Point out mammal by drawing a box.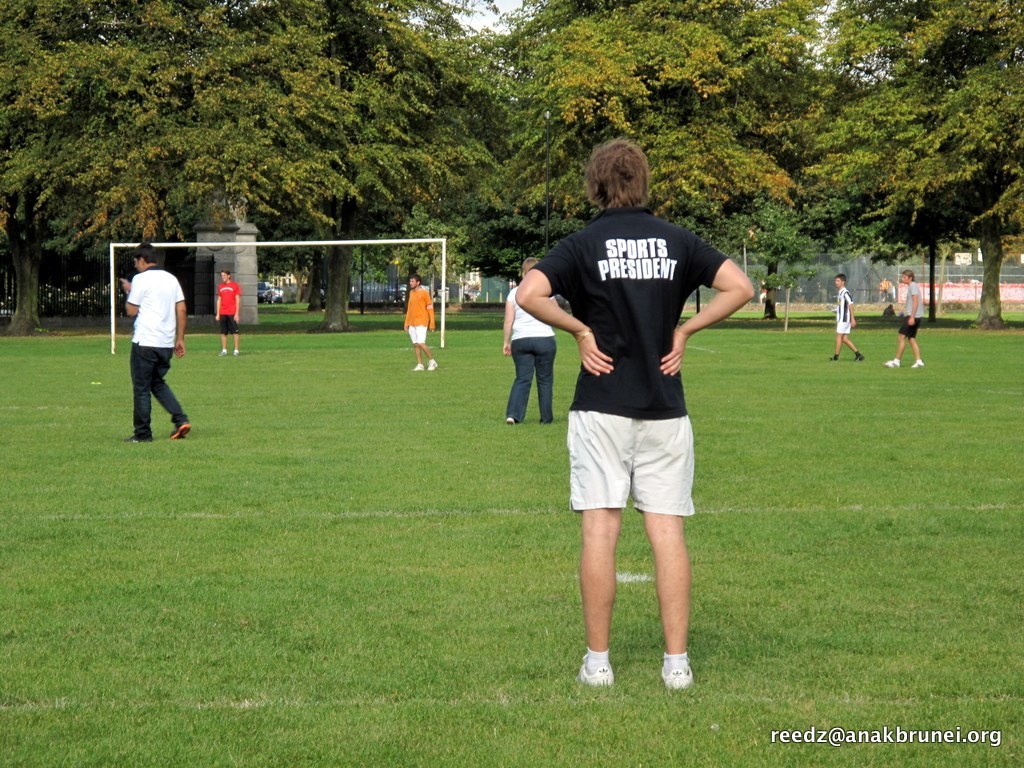
103,238,186,438.
